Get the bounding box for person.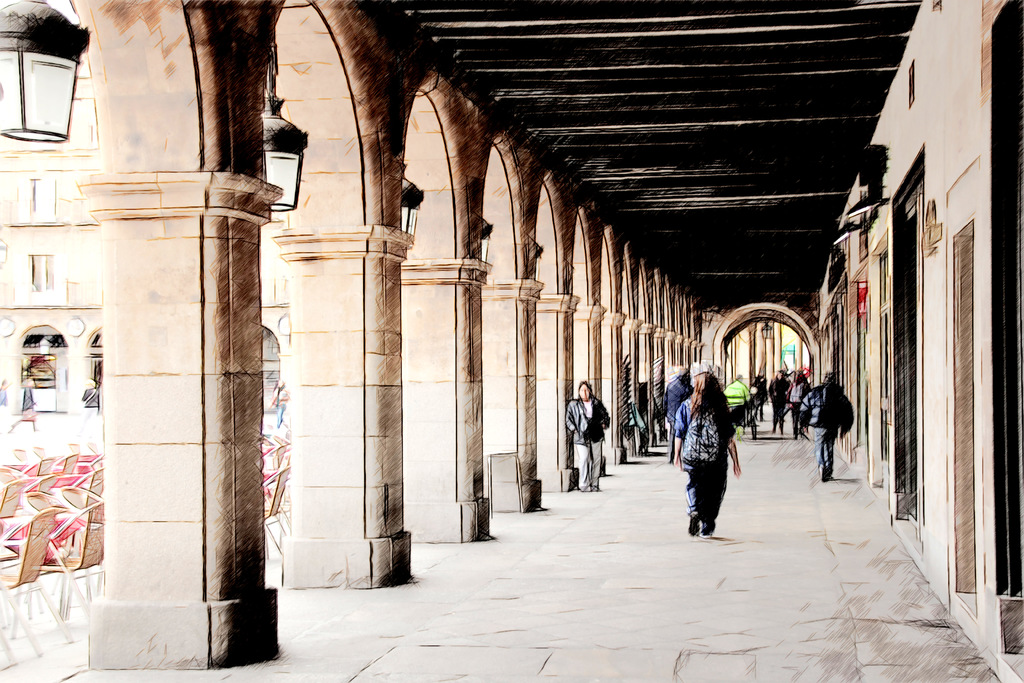
[763, 370, 789, 437].
